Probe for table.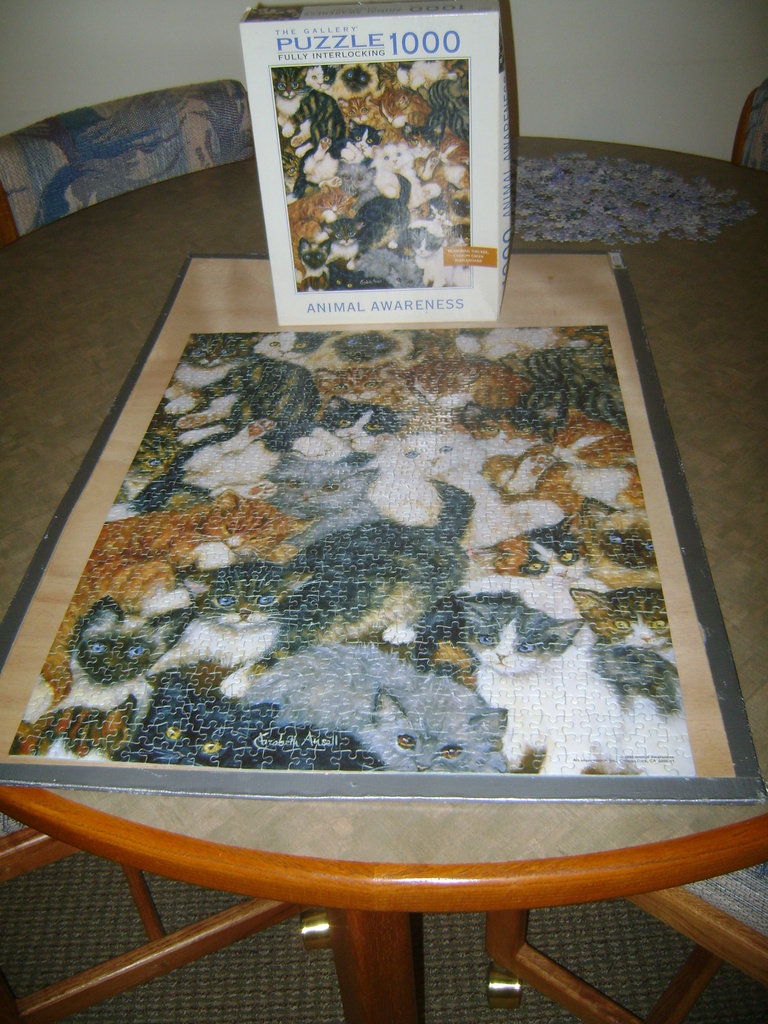
Probe result: 0,136,767,1023.
